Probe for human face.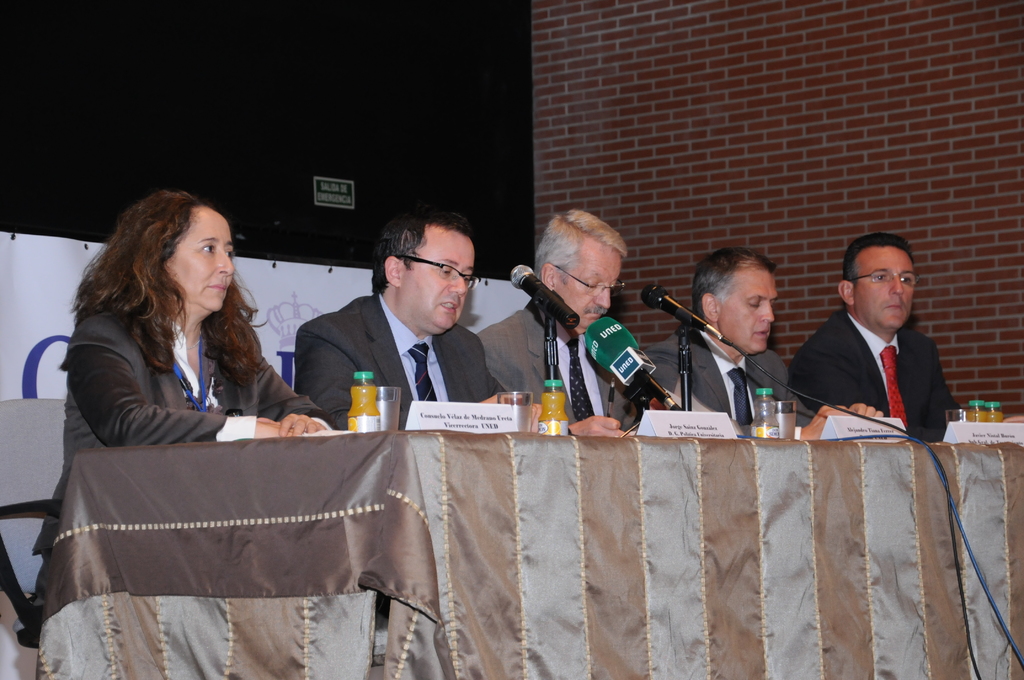
Probe result: l=168, t=213, r=232, b=314.
